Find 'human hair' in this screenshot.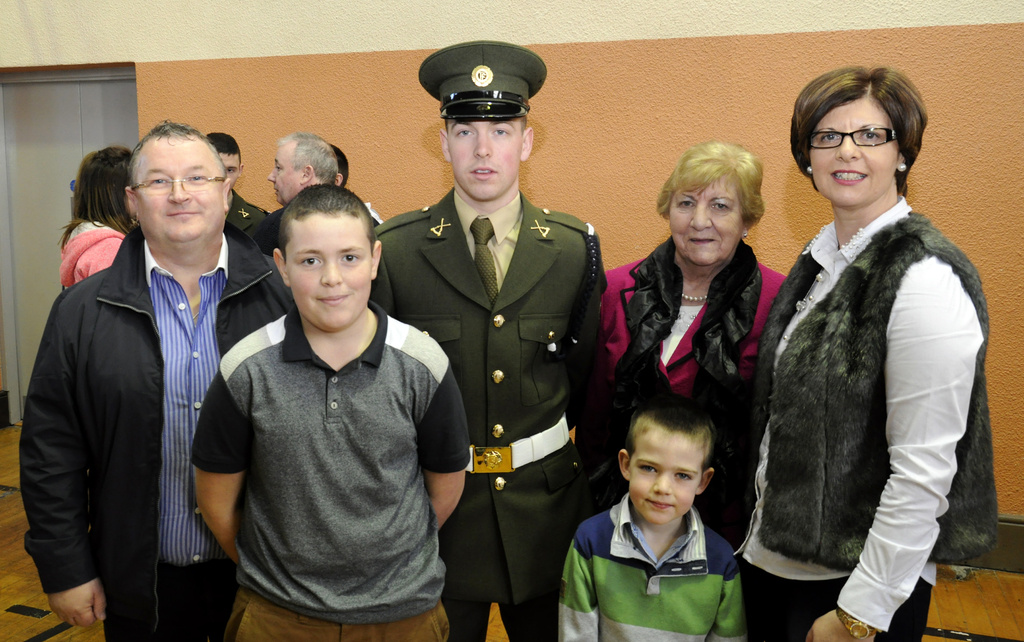
The bounding box for 'human hair' is [left=273, top=131, right=337, bottom=183].
